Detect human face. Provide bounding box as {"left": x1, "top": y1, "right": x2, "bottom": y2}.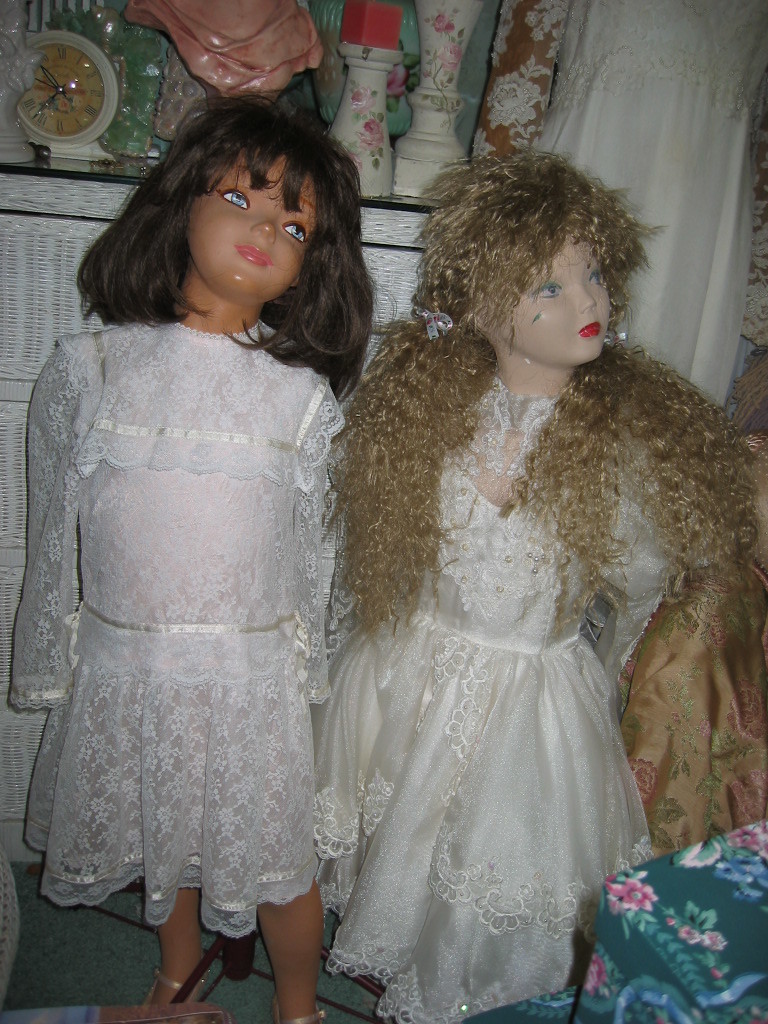
{"left": 182, "top": 151, "right": 320, "bottom": 298}.
